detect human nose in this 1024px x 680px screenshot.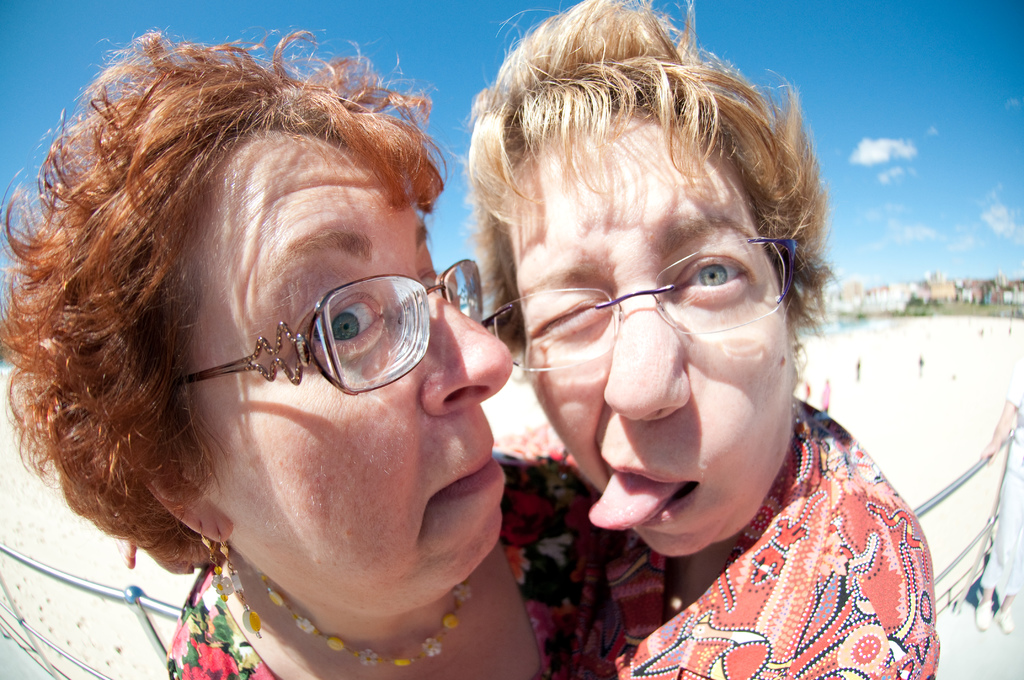
Detection: crop(601, 282, 698, 419).
